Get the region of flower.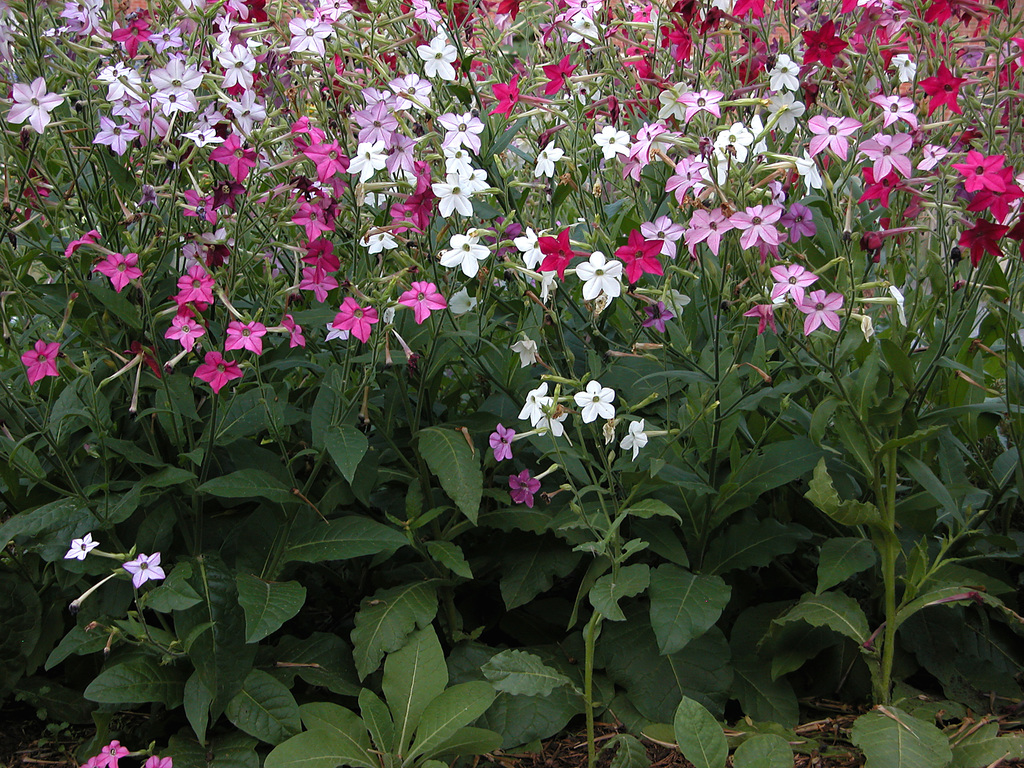
pyautogui.locateOnScreen(619, 418, 682, 458).
